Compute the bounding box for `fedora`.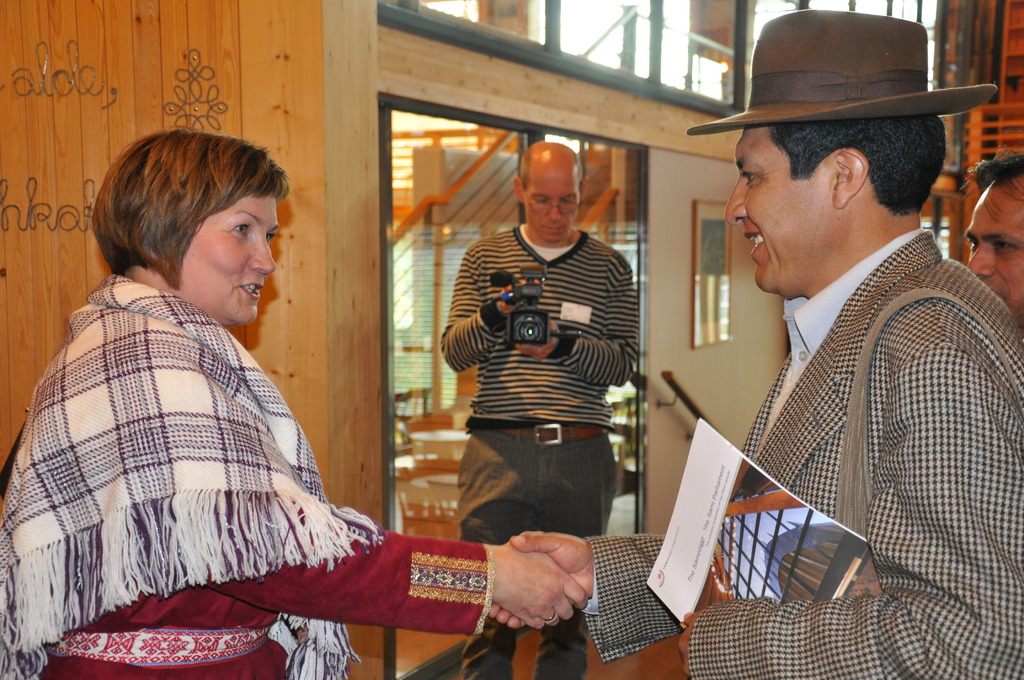
(left=687, top=2, right=995, bottom=132).
